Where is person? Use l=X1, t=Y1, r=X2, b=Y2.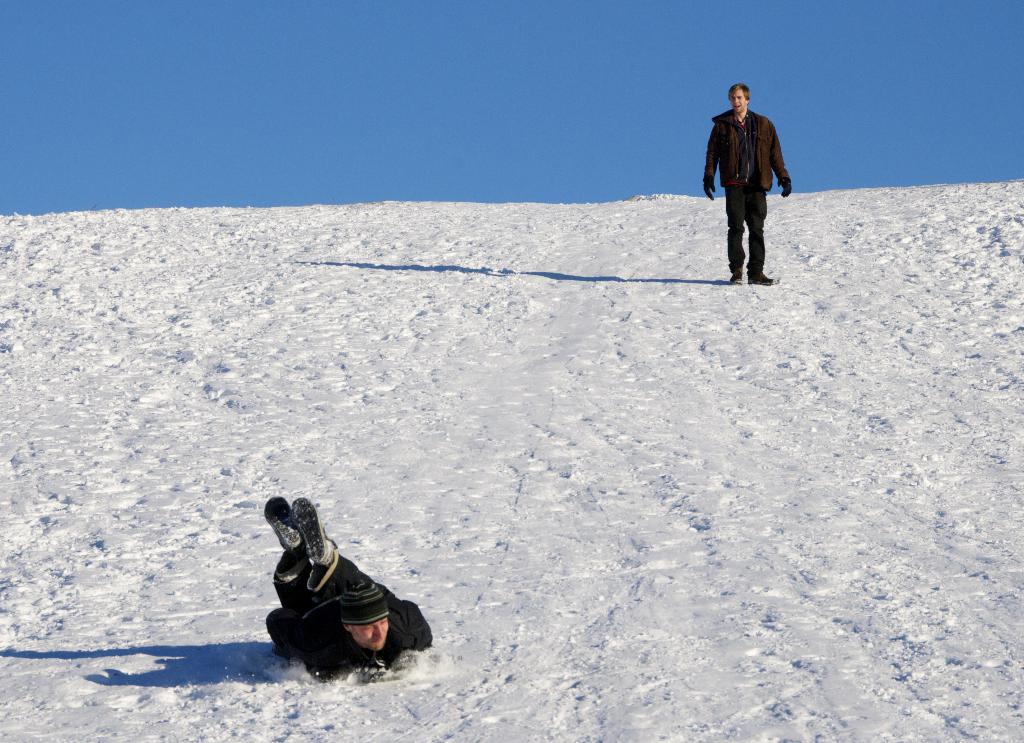
l=266, t=490, r=430, b=685.
